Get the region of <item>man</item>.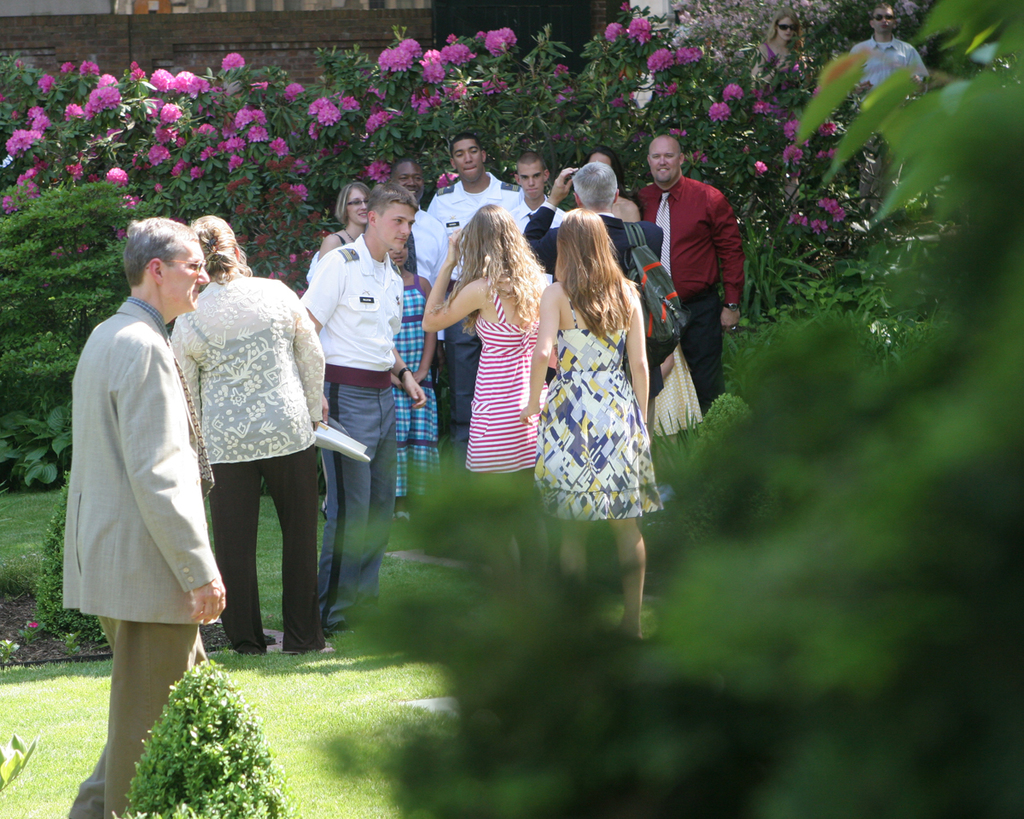
[x1=382, y1=162, x2=451, y2=473].
